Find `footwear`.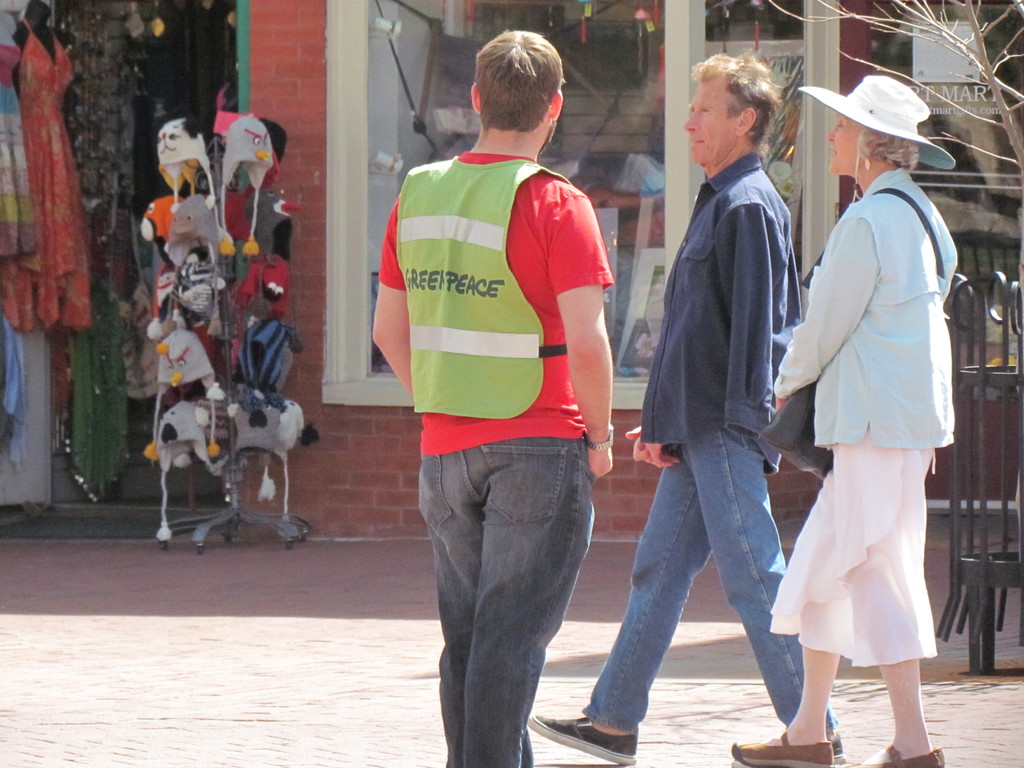
x1=857, y1=744, x2=947, y2=767.
